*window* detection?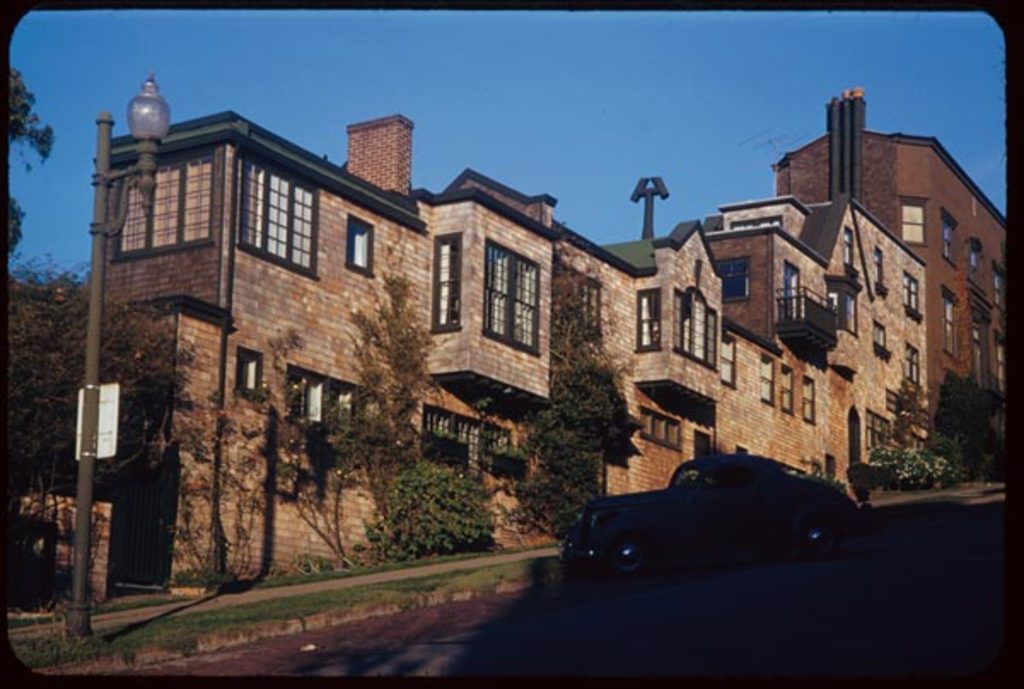
BBox(869, 324, 891, 355)
